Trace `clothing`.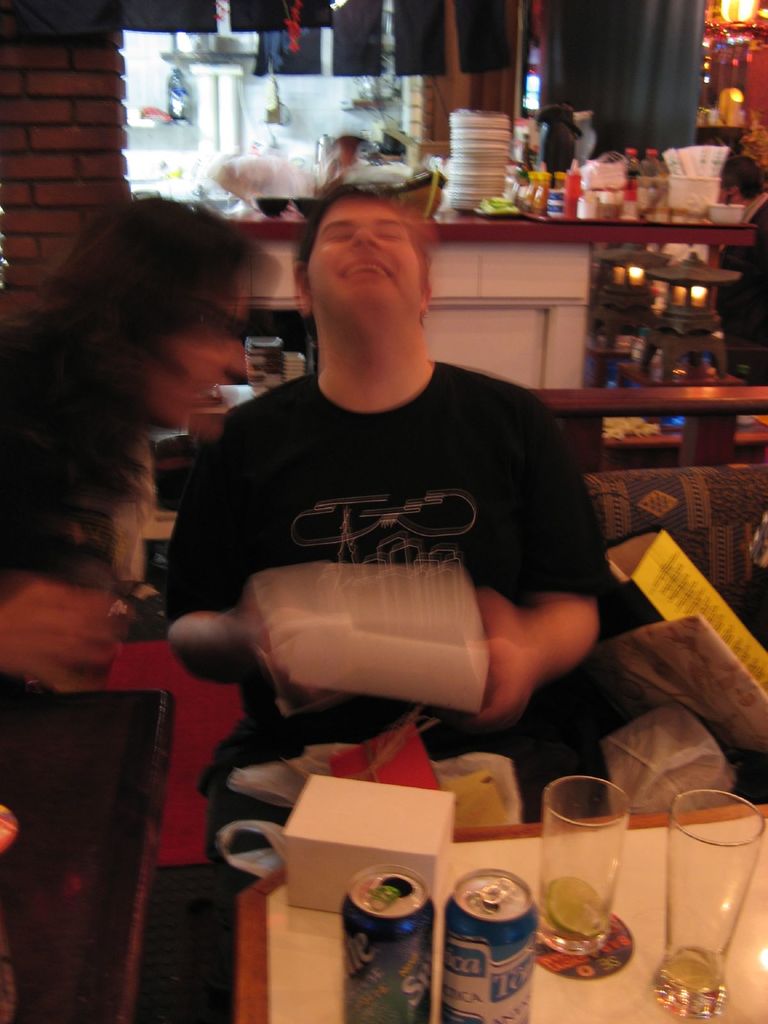
Traced to left=171, top=299, right=609, bottom=783.
